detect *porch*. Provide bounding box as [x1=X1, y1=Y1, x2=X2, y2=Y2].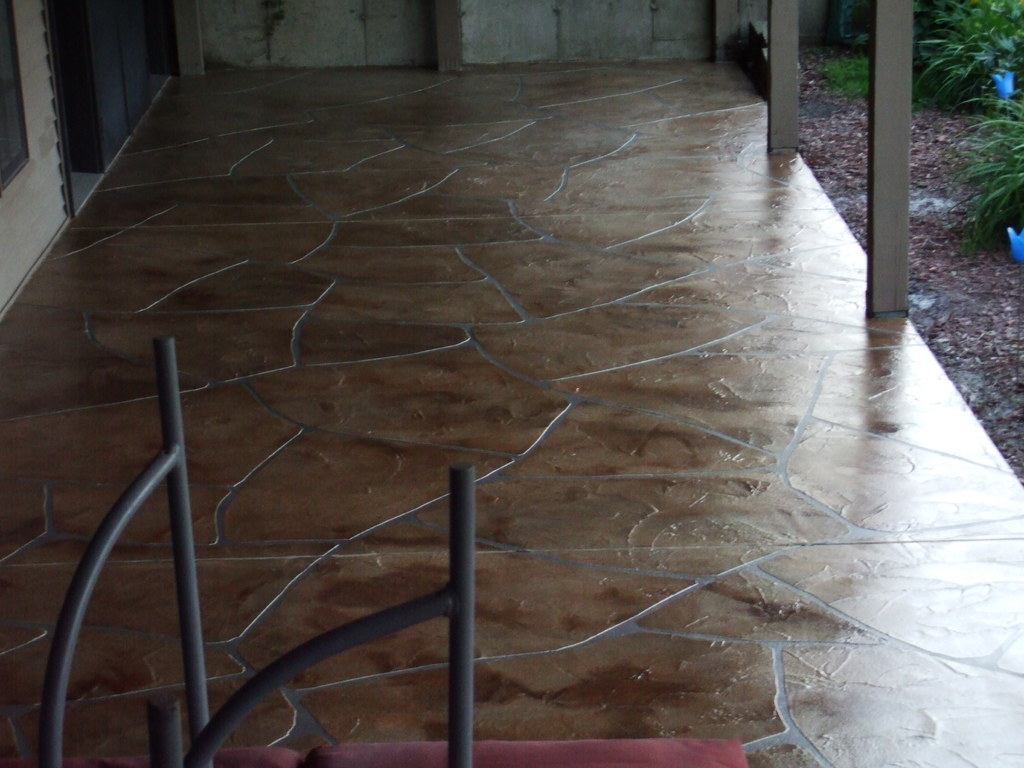
[x1=0, y1=0, x2=1023, y2=767].
